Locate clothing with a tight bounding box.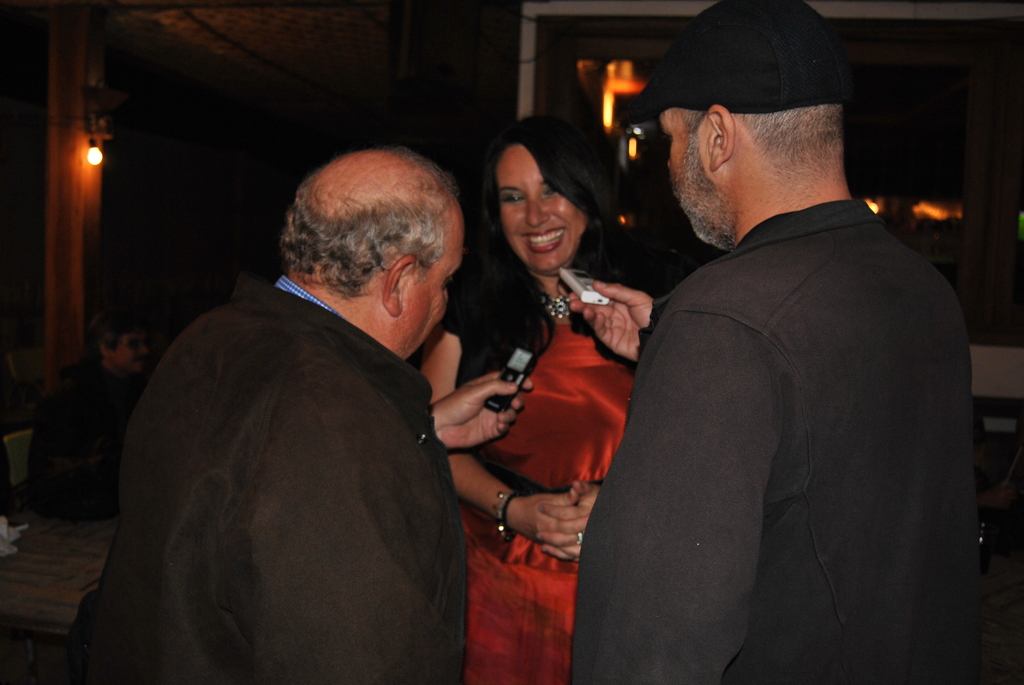
pyautogui.locateOnScreen(588, 114, 978, 684).
